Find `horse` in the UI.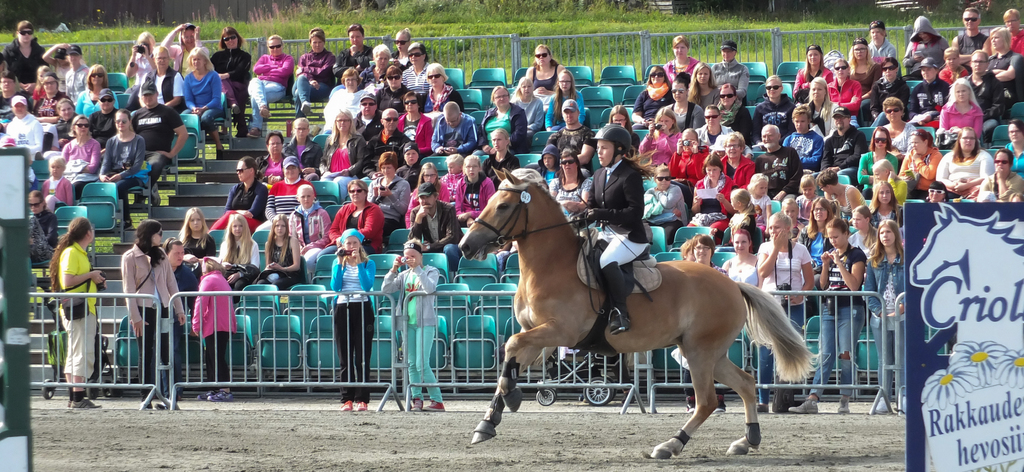
UI element at (x1=459, y1=161, x2=828, y2=457).
